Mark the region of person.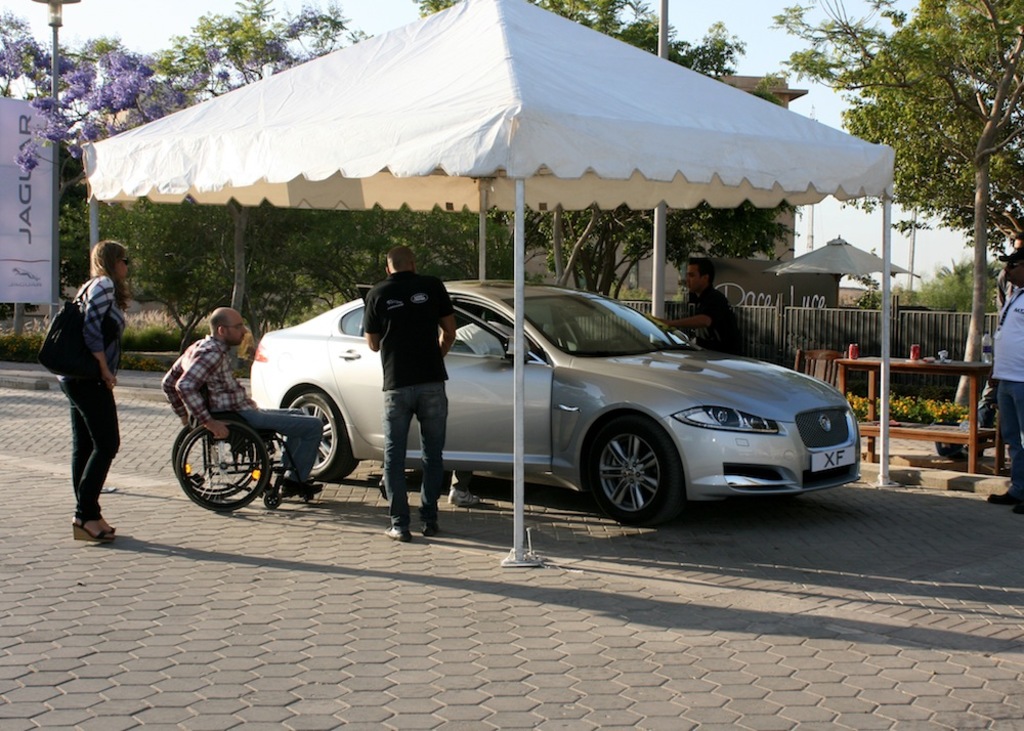
Region: <region>985, 242, 1023, 519</region>.
